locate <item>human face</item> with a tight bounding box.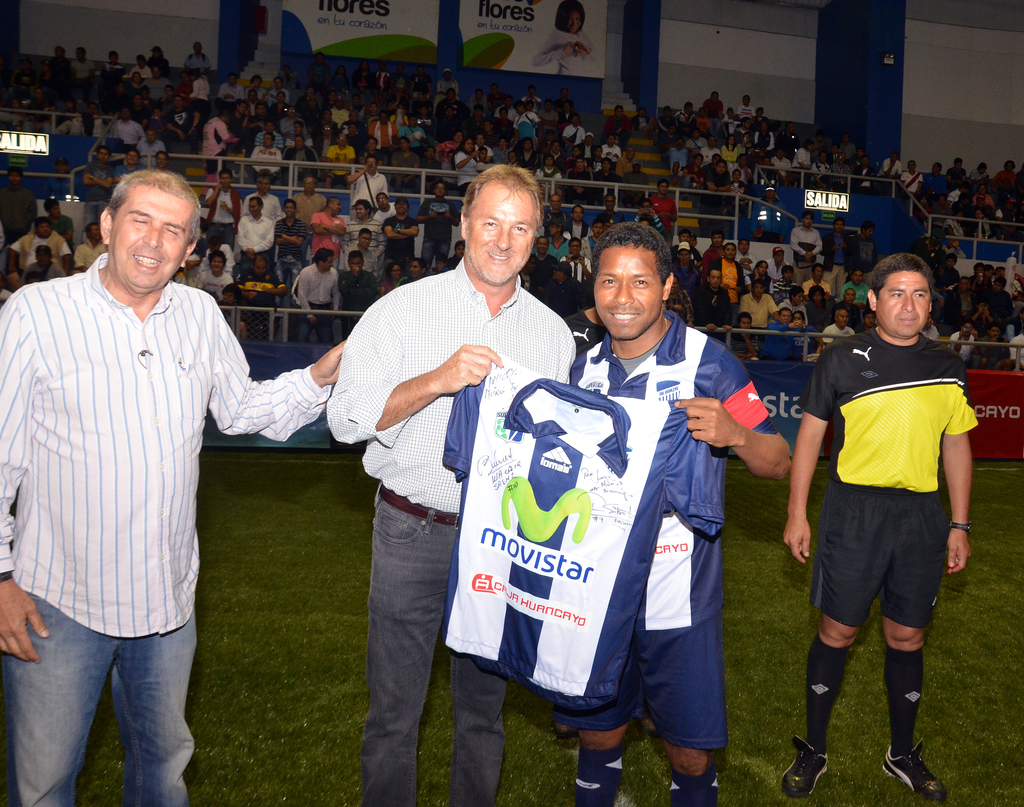
bbox(134, 95, 140, 103).
